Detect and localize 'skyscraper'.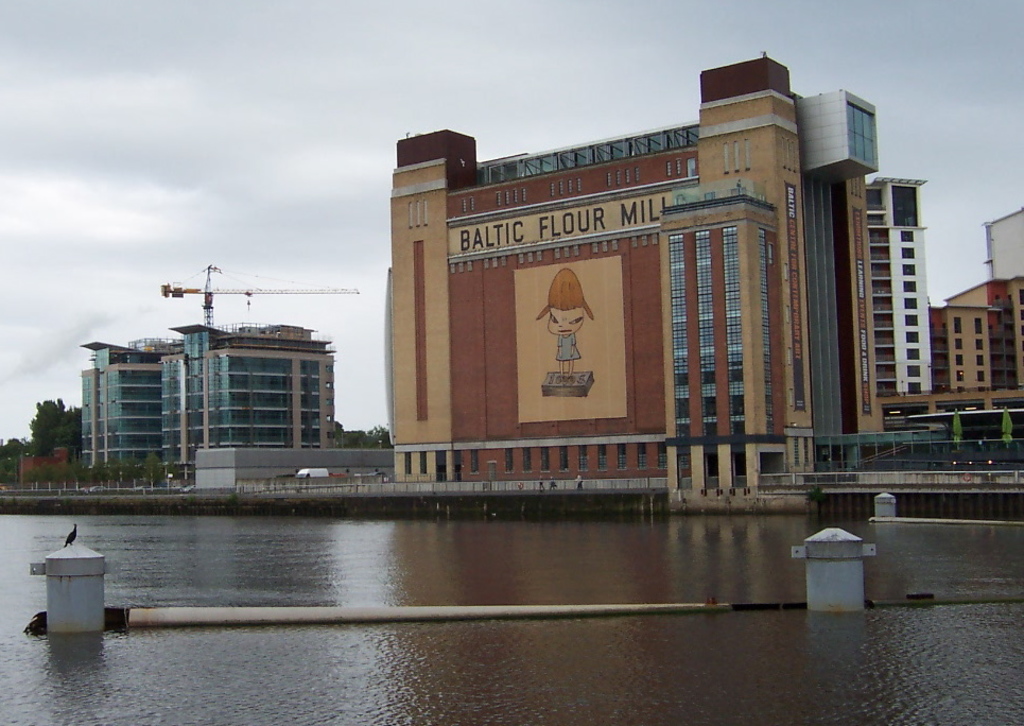
Localized at 821,123,964,472.
